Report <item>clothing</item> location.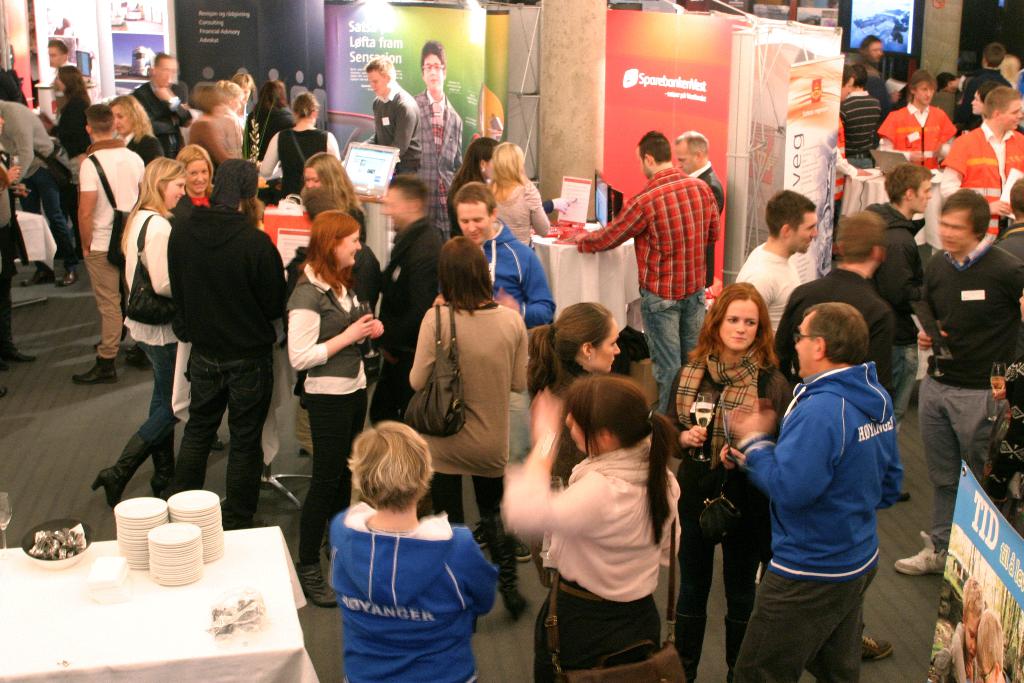
Report: 136/84/184/161.
